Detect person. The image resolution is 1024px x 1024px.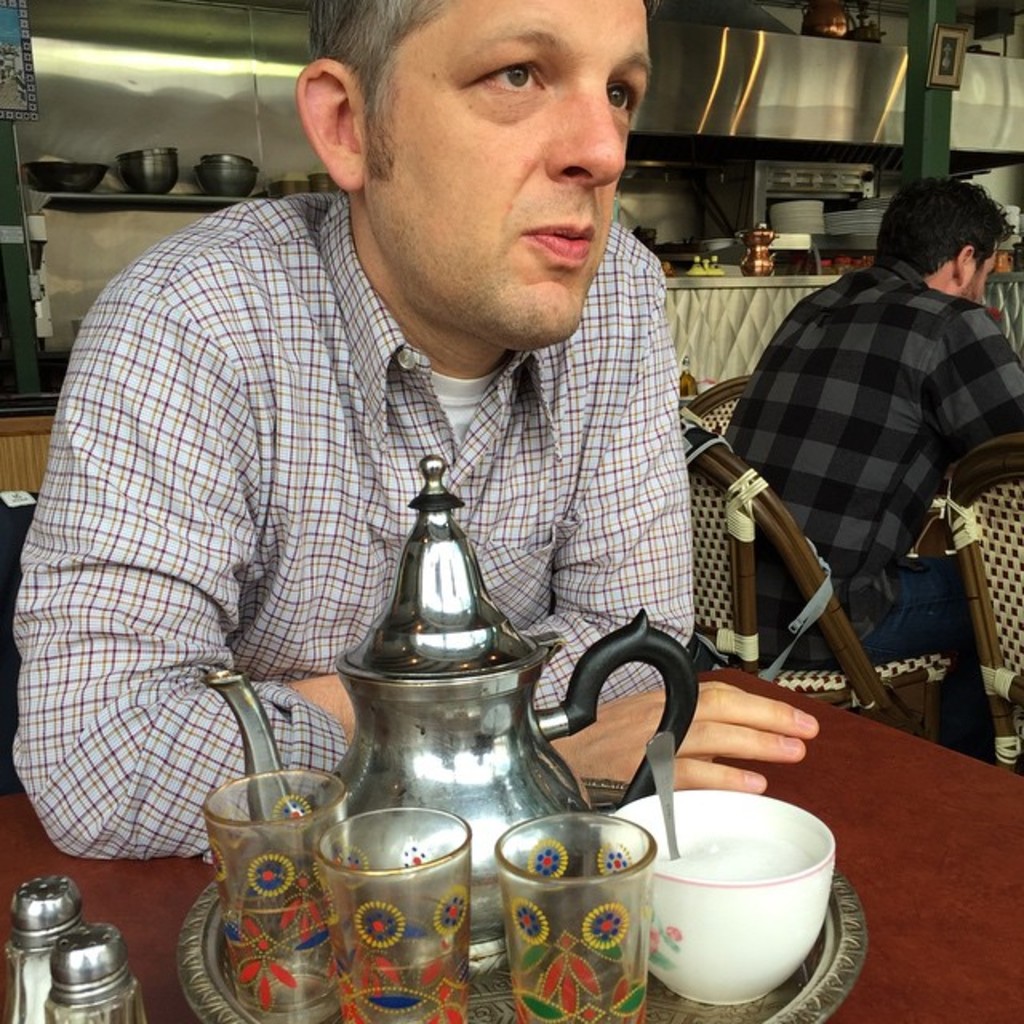
709/138/1005/794.
